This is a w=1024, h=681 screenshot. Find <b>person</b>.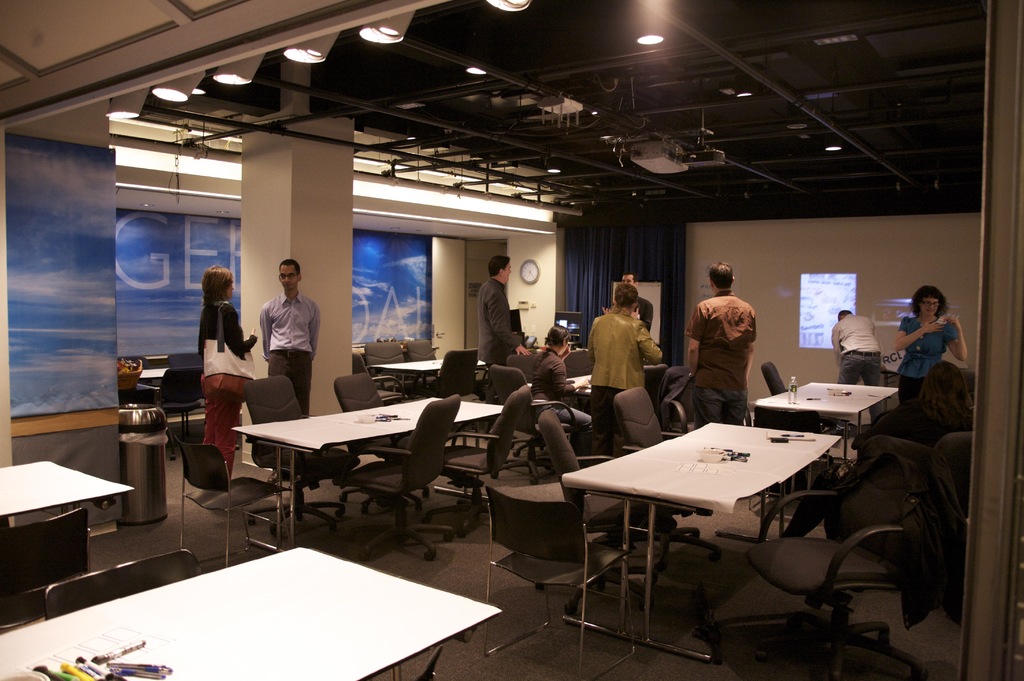
Bounding box: 257 258 321 486.
